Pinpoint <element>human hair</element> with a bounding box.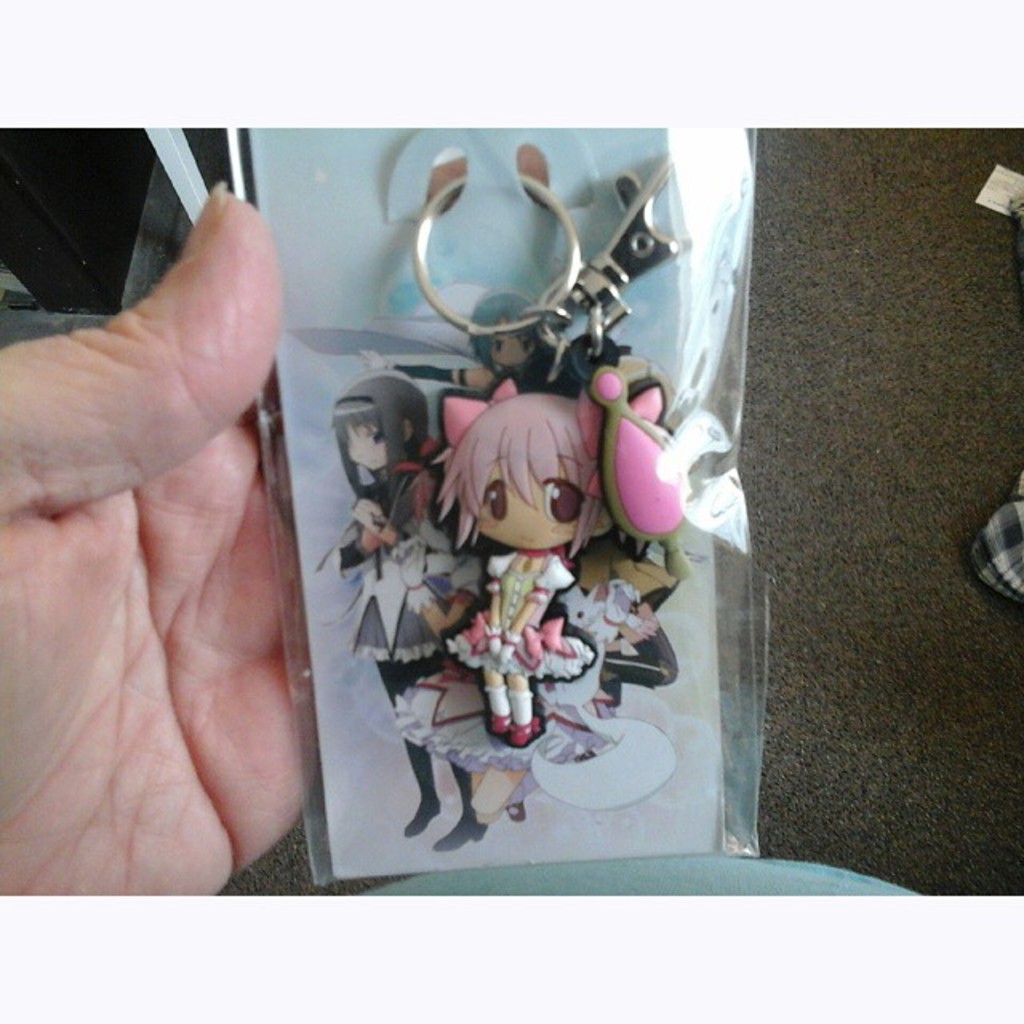
<bbox>438, 392, 608, 557</bbox>.
